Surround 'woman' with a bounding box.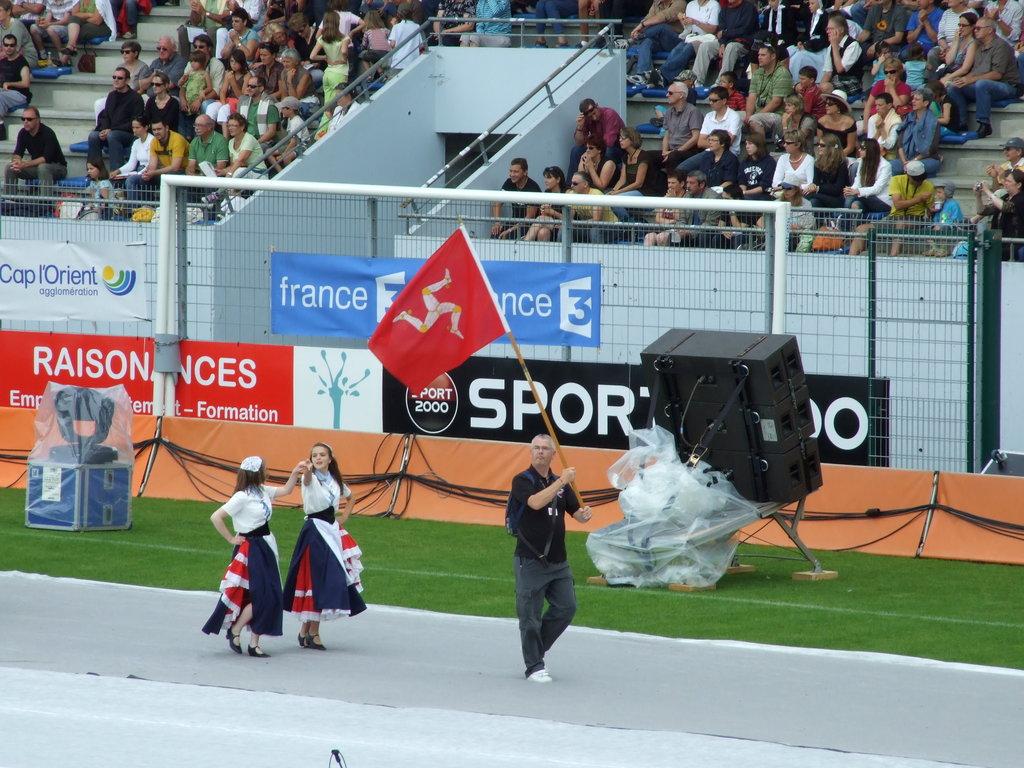
[975,168,1023,262].
